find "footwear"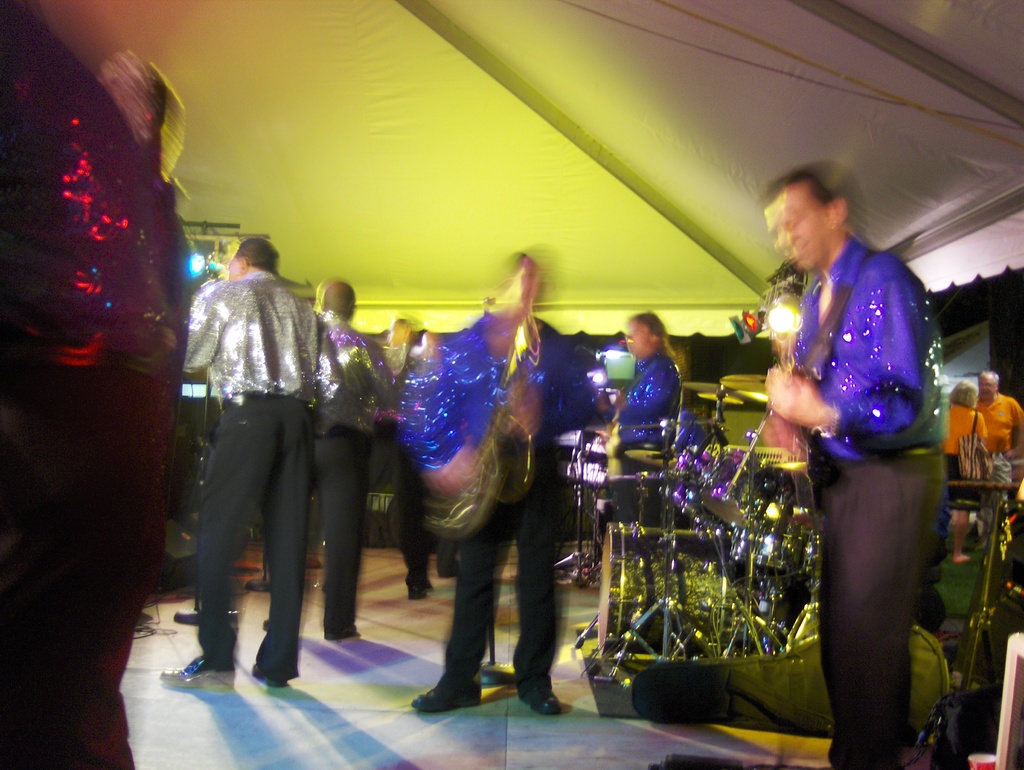
<bbox>252, 657, 294, 692</bbox>
